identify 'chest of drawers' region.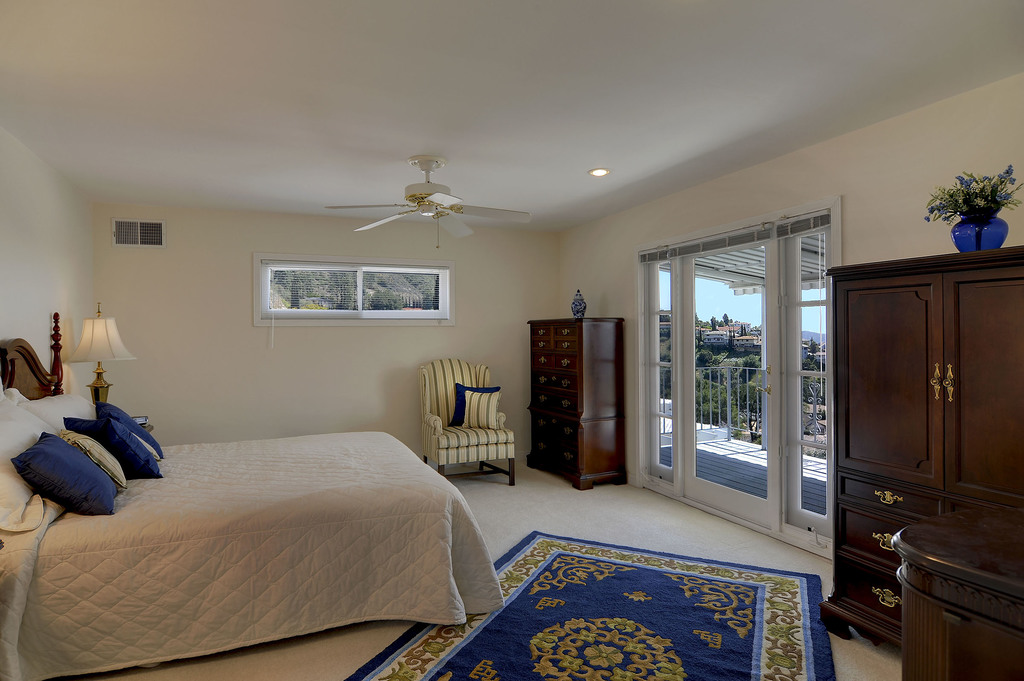
Region: pyautogui.locateOnScreen(531, 312, 627, 487).
